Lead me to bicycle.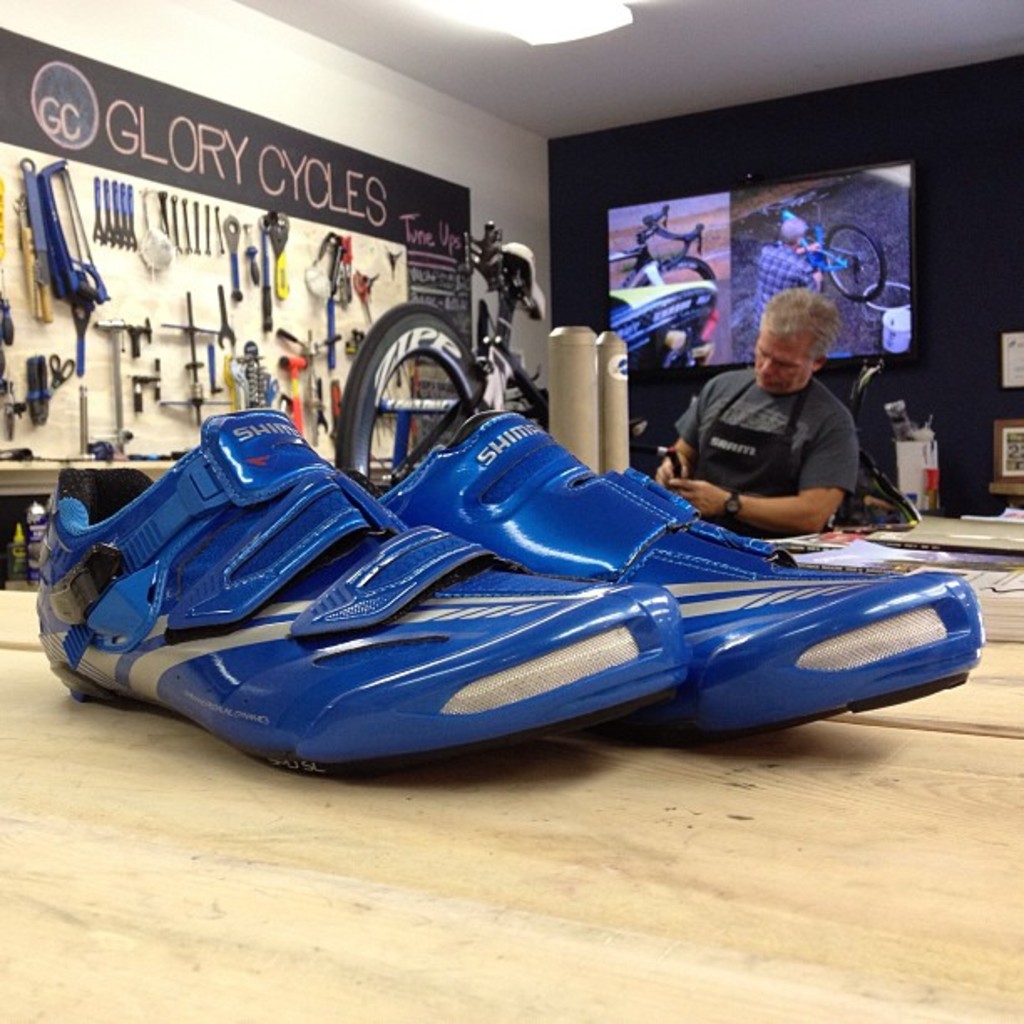
Lead to left=336, top=218, right=556, bottom=500.
